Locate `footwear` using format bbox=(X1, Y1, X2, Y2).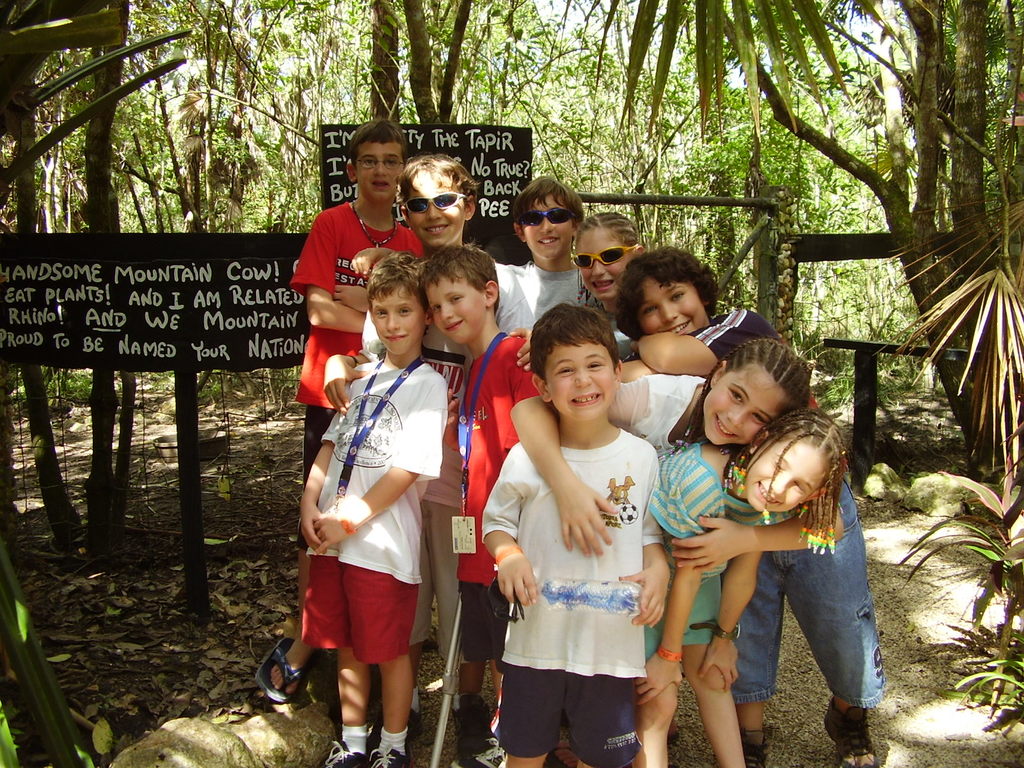
bbox=(364, 700, 425, 746).
